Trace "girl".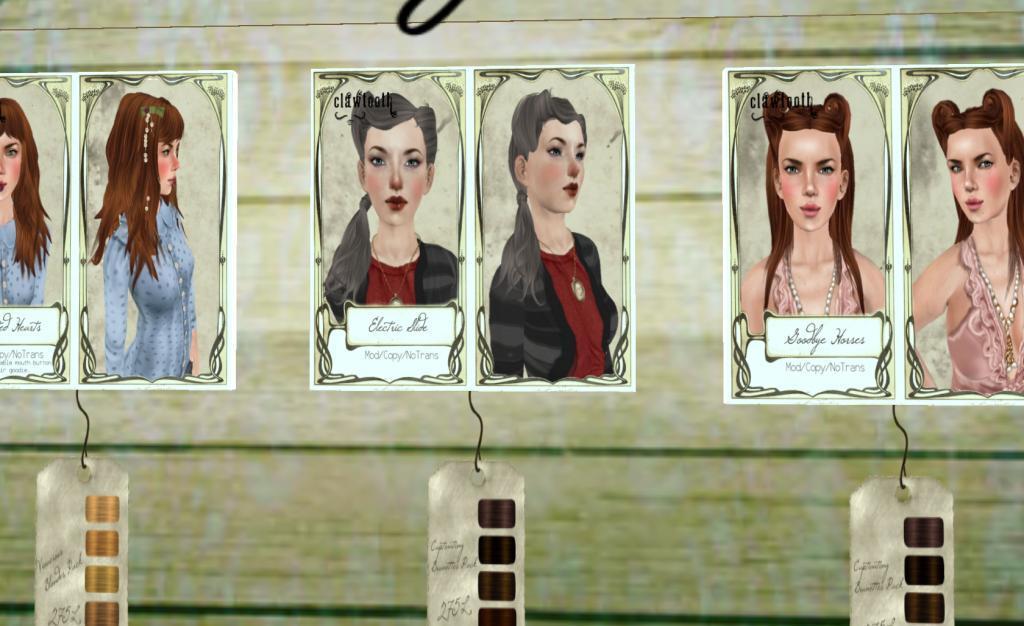
Traced to detection(323, 85, 458, 323).
